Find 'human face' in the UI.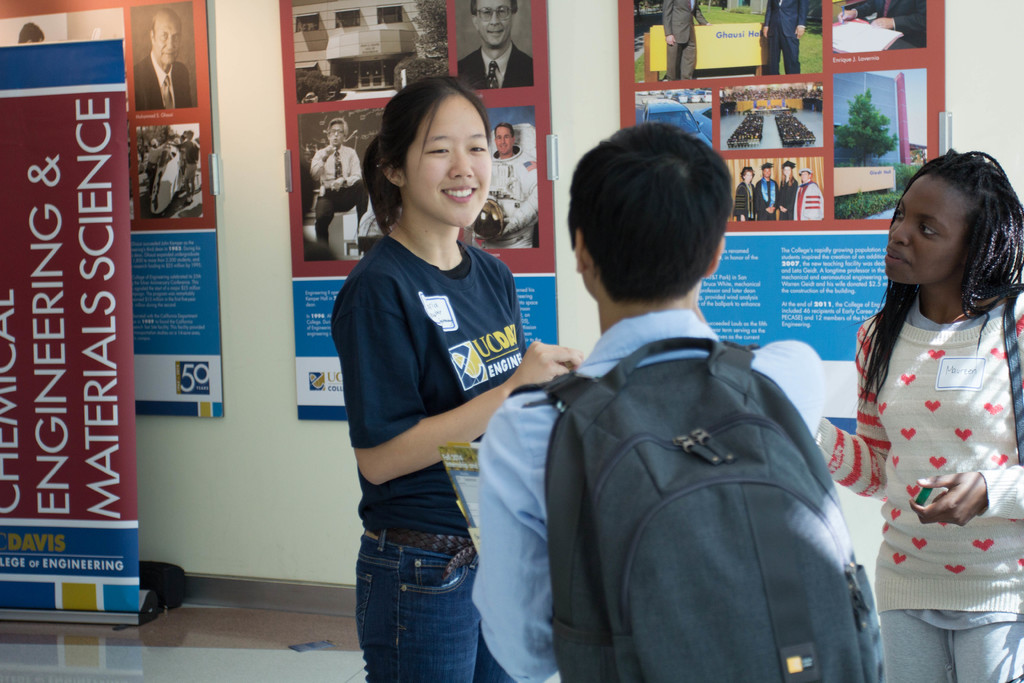
UI element at bbox(744, 172, 752, 181).
